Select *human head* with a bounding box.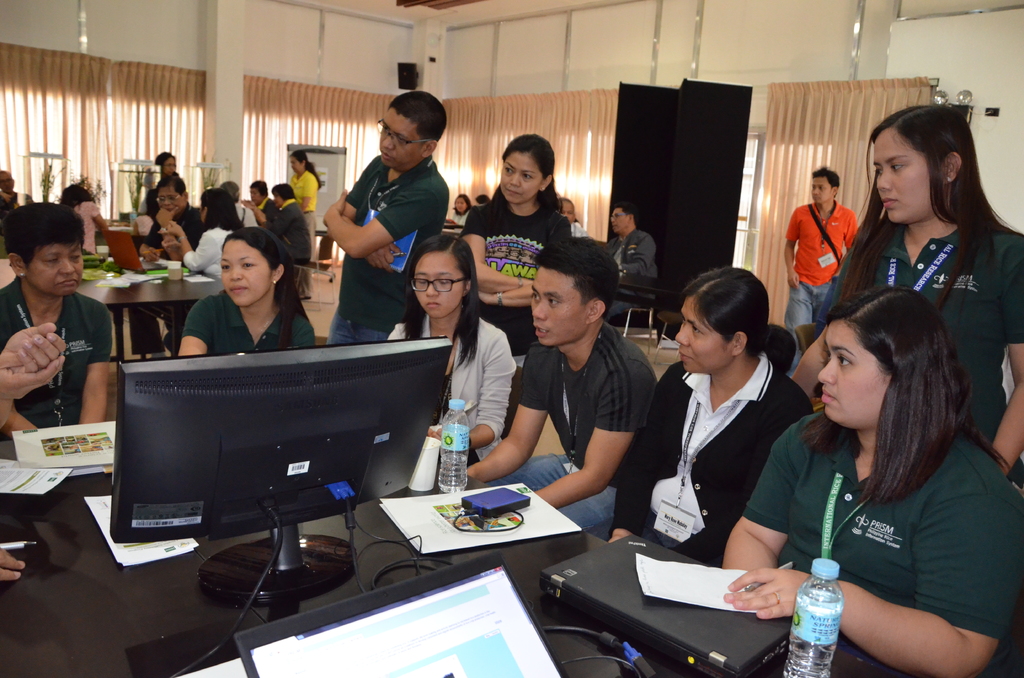
<box>871,102,991,223</box>.
